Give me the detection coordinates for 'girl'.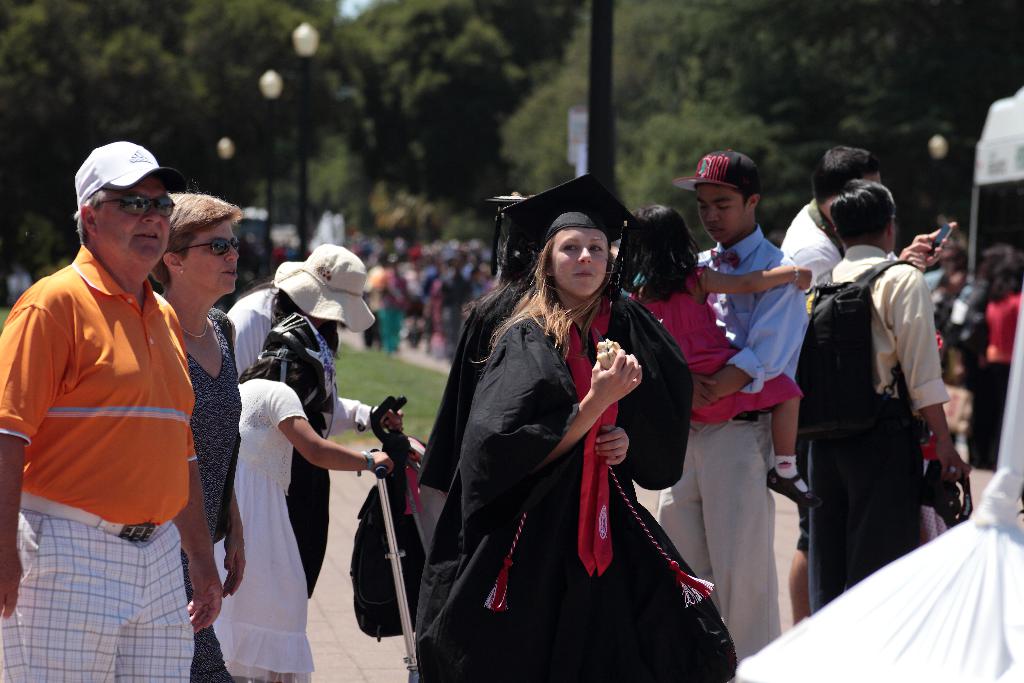
(415, 227, 737, 682).
